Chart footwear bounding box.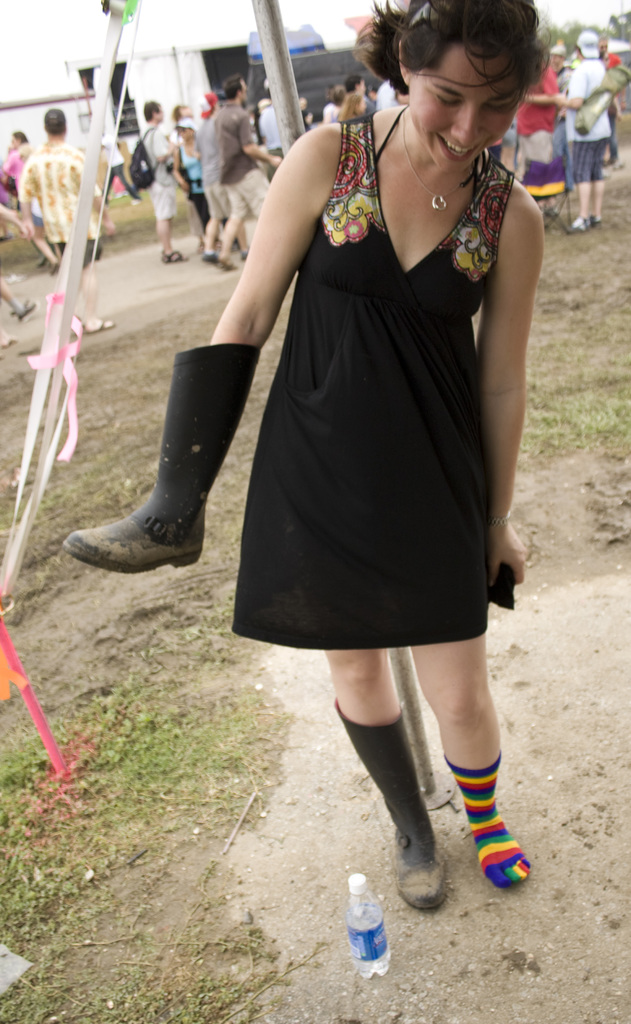
Charted: l=132, t=196, r=142, b=207.
